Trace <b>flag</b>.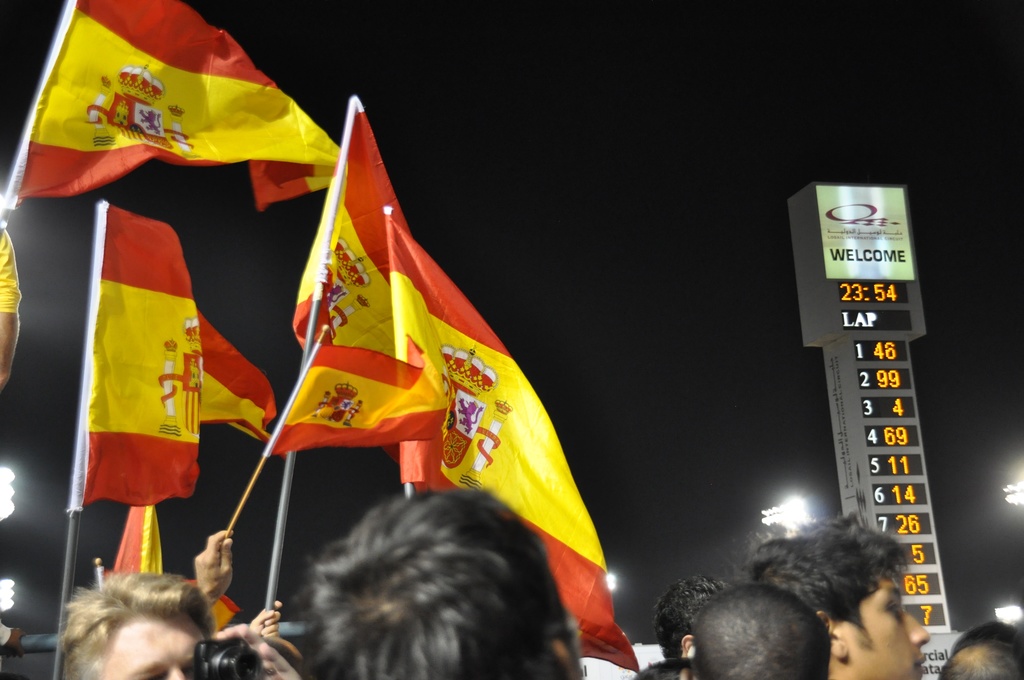
Traced to (x1=292, y1=96, x2=401, y2=462).
